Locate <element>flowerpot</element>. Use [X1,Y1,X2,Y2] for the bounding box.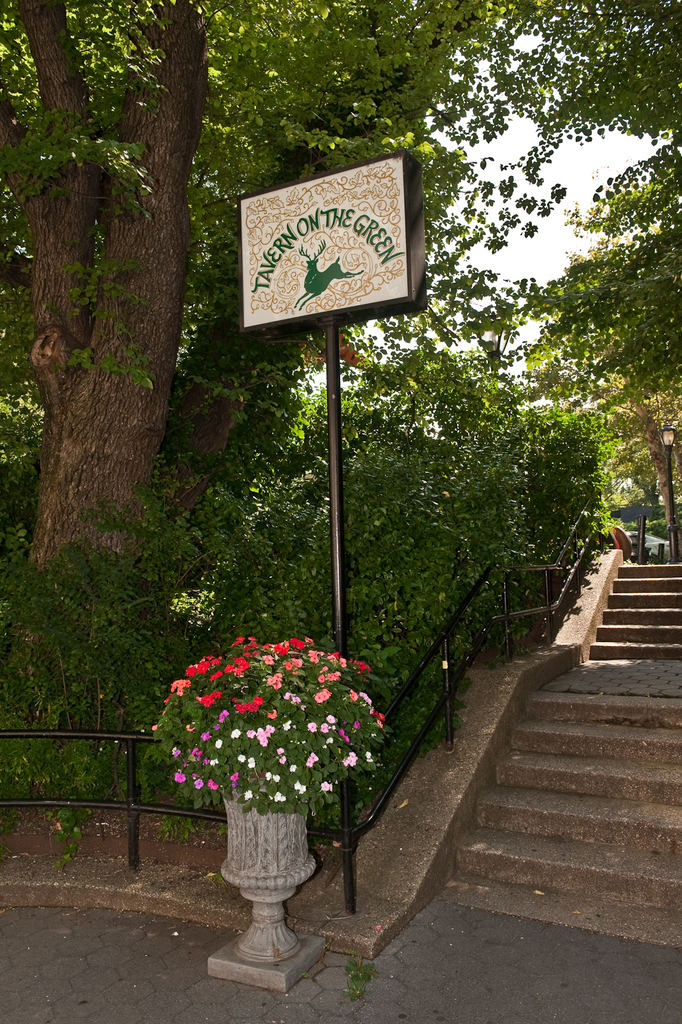
[201,785,330,991].
